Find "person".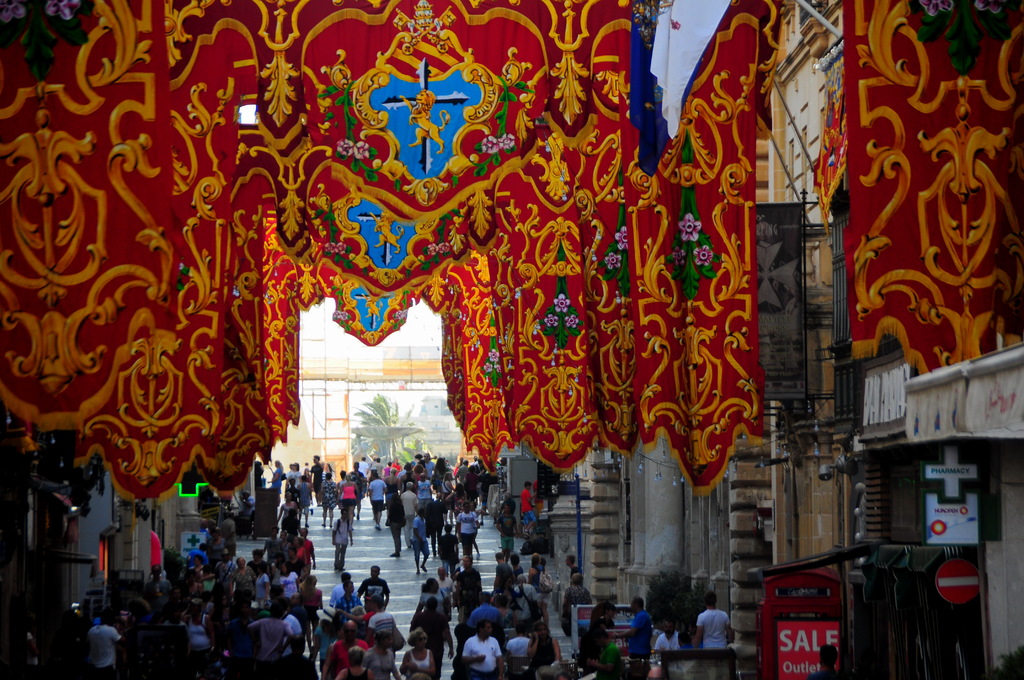
<region>23, 496, 739, 679</region>.
